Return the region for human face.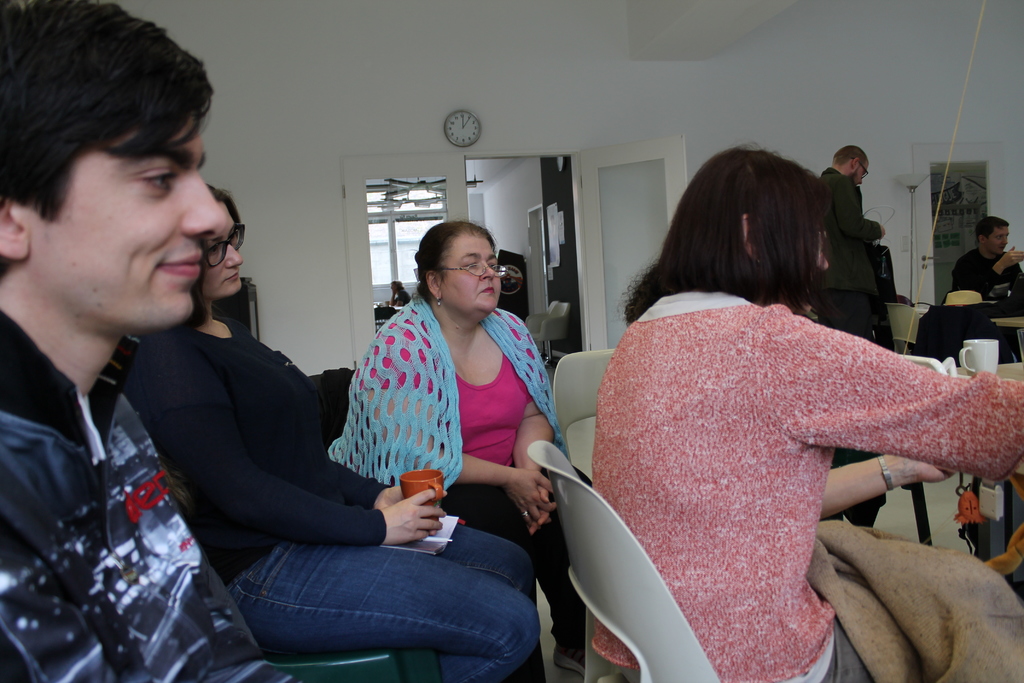
(858, 160, 870, 181).
